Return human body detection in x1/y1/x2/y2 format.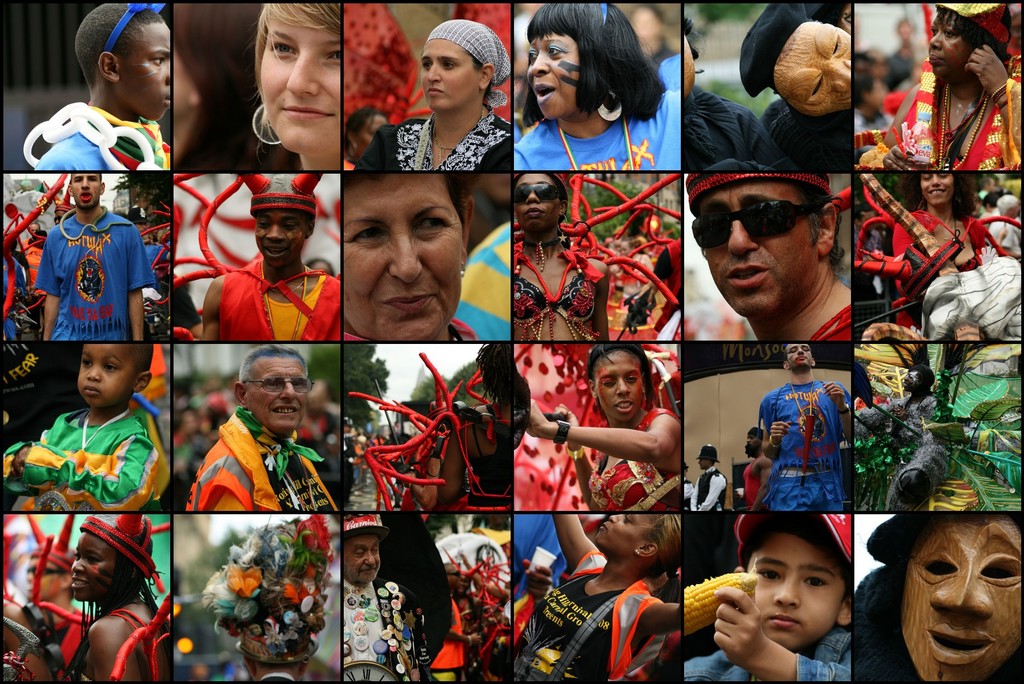
512/240/604/341.
